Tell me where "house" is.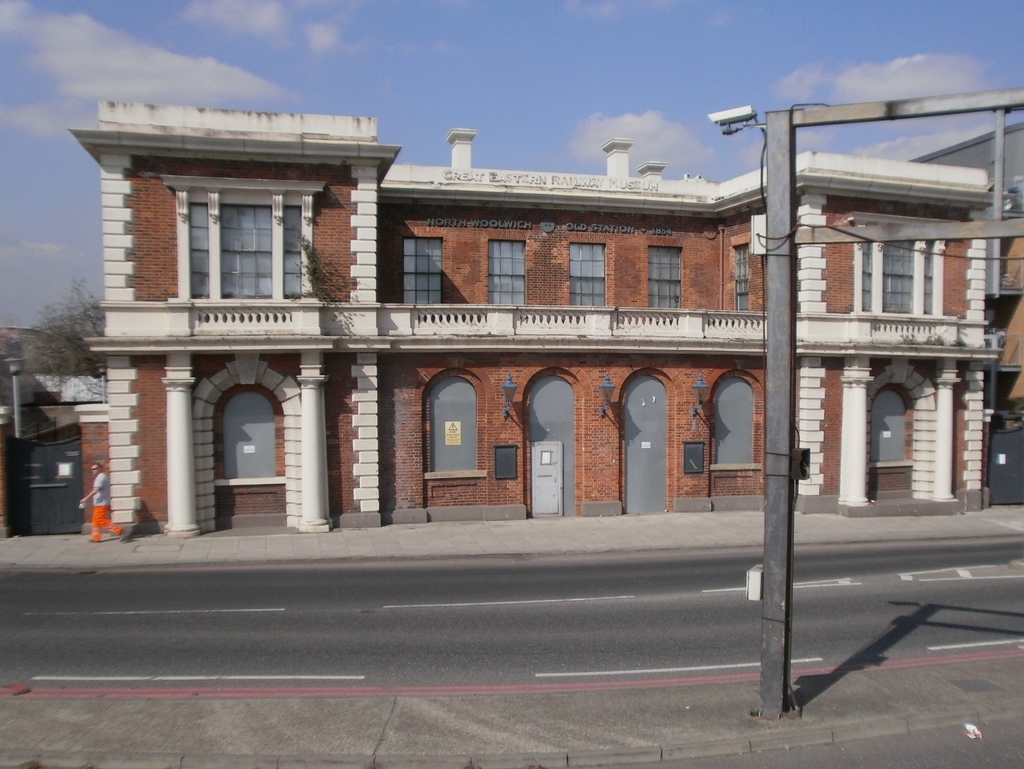
"house" is at <box>0,97,1004,538</box>.
